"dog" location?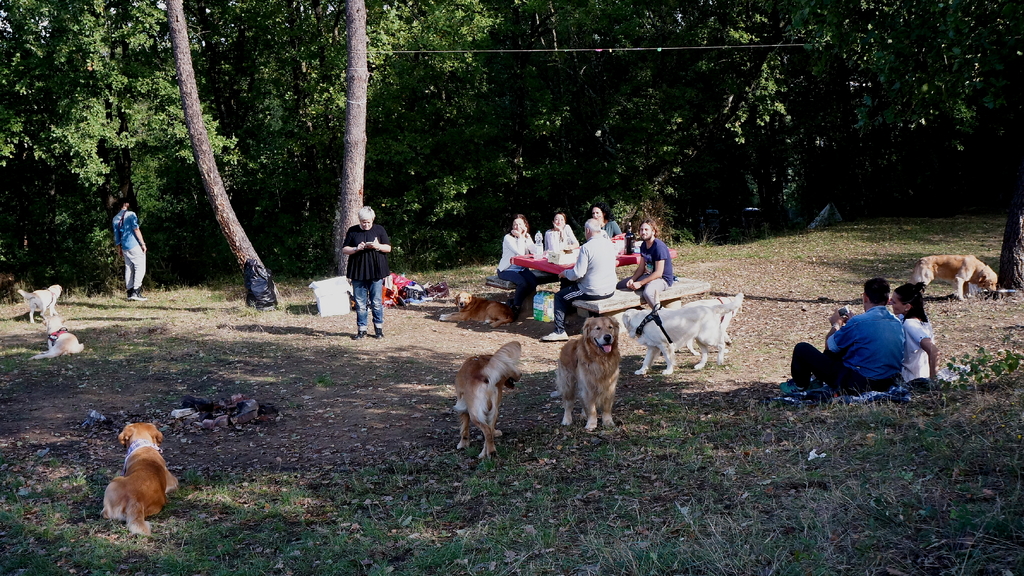
<box>18,283,63,326</box>
